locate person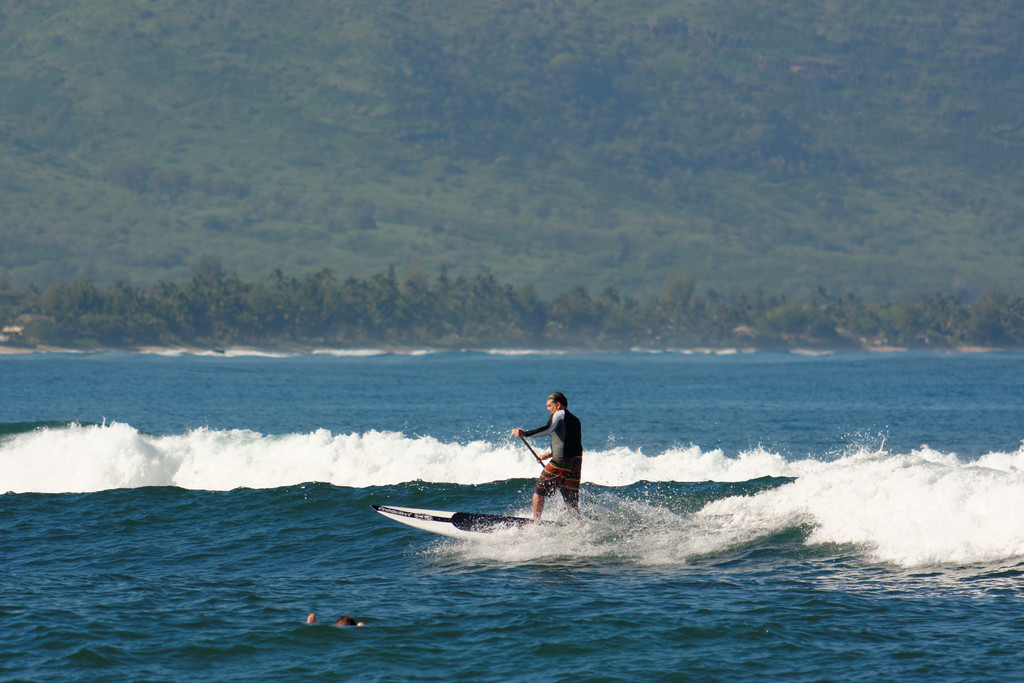
518 397 587 536
